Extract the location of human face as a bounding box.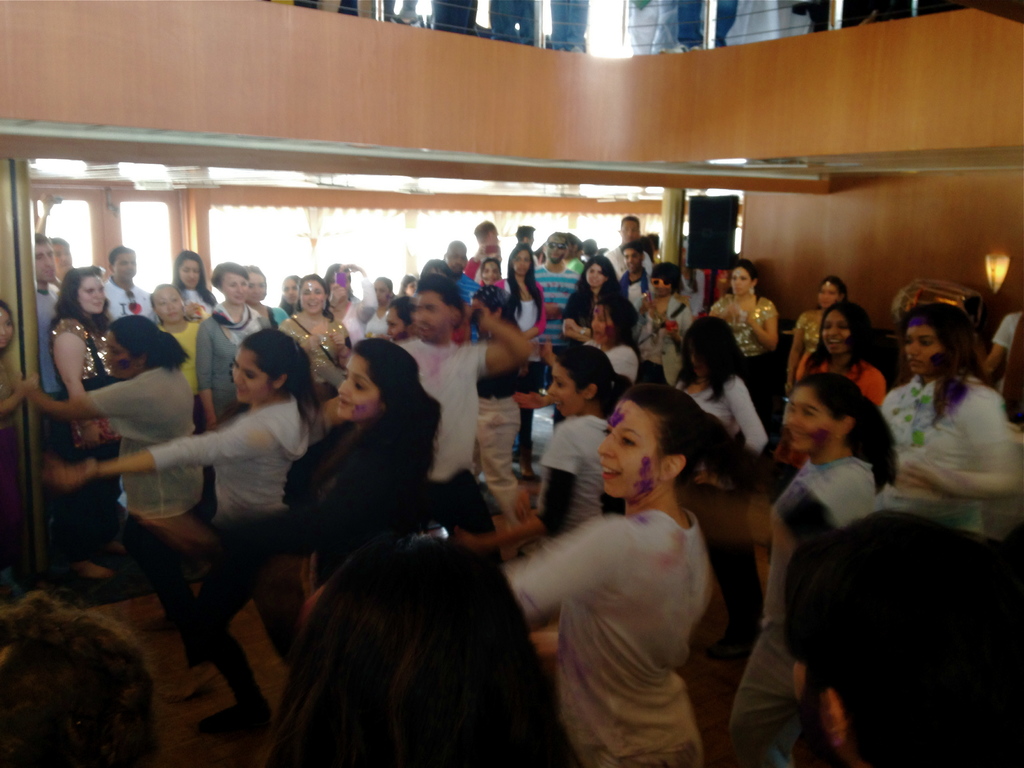
(116, 253, 136, 283).
